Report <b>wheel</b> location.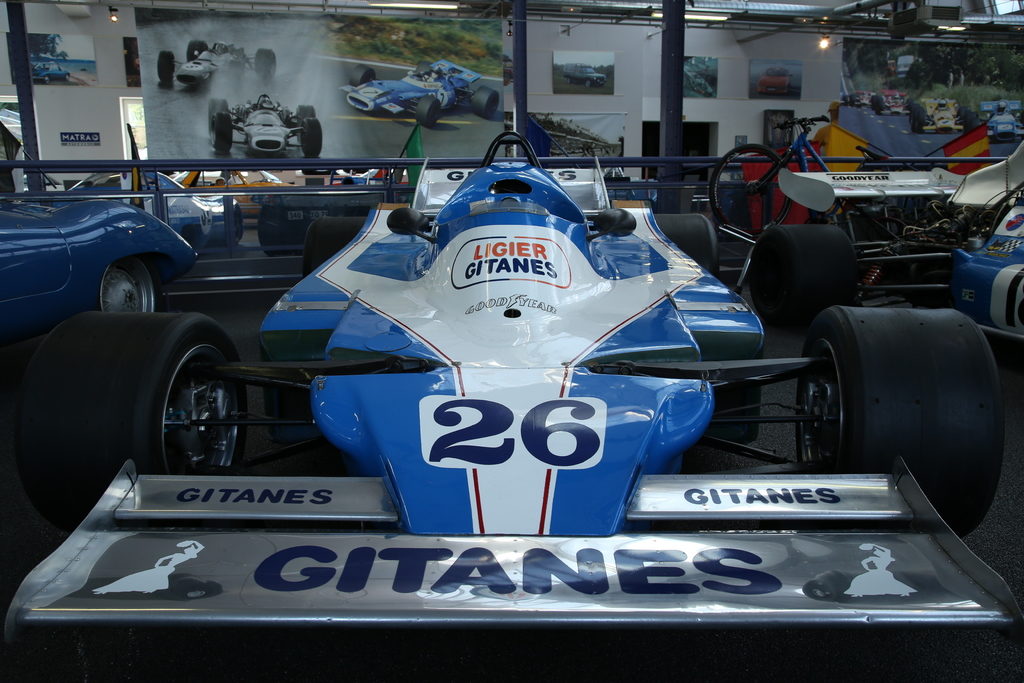
Report: bbox=(207, 95, 230, 117).
